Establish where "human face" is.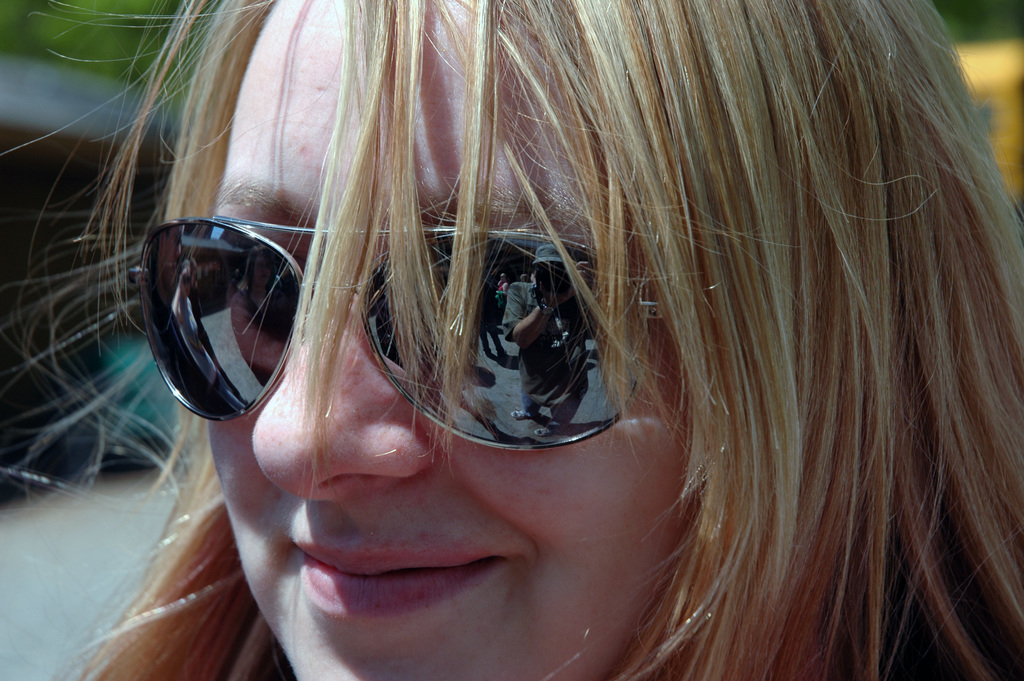
Established at box(207, 3, 684, 680).
